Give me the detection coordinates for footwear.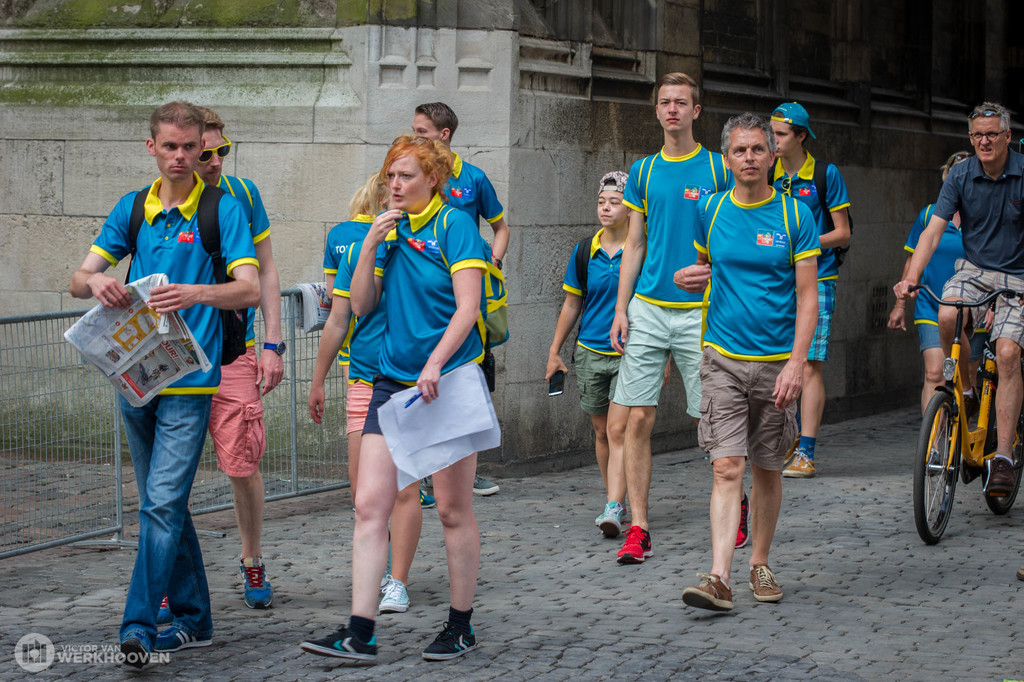
BBox(601, 501, 622, 539).
